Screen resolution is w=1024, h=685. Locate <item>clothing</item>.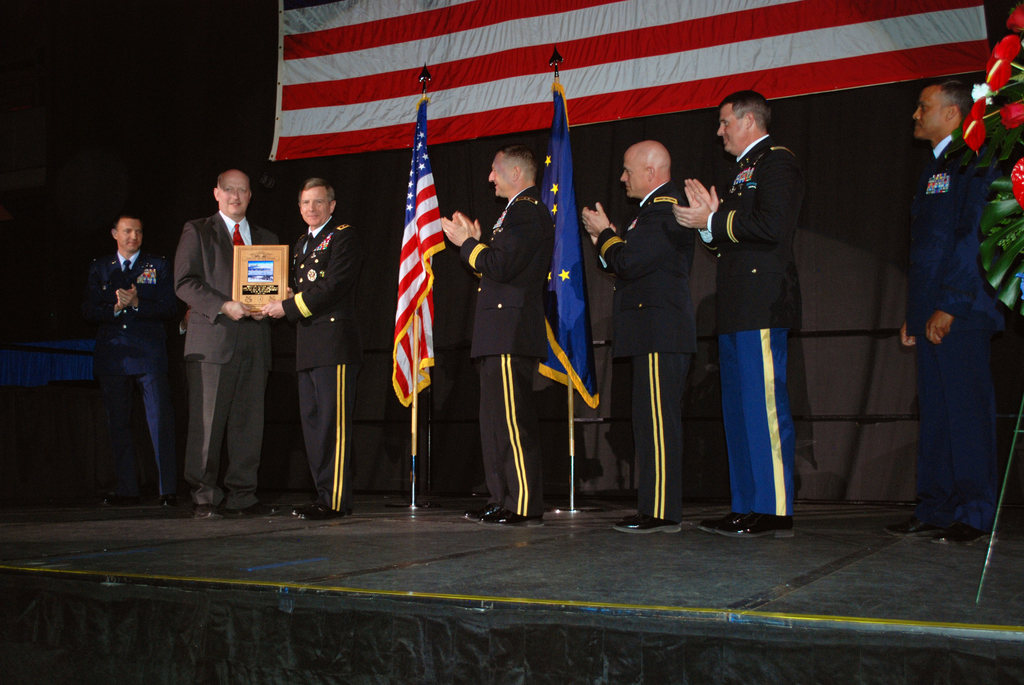
(455,187,544,518).
